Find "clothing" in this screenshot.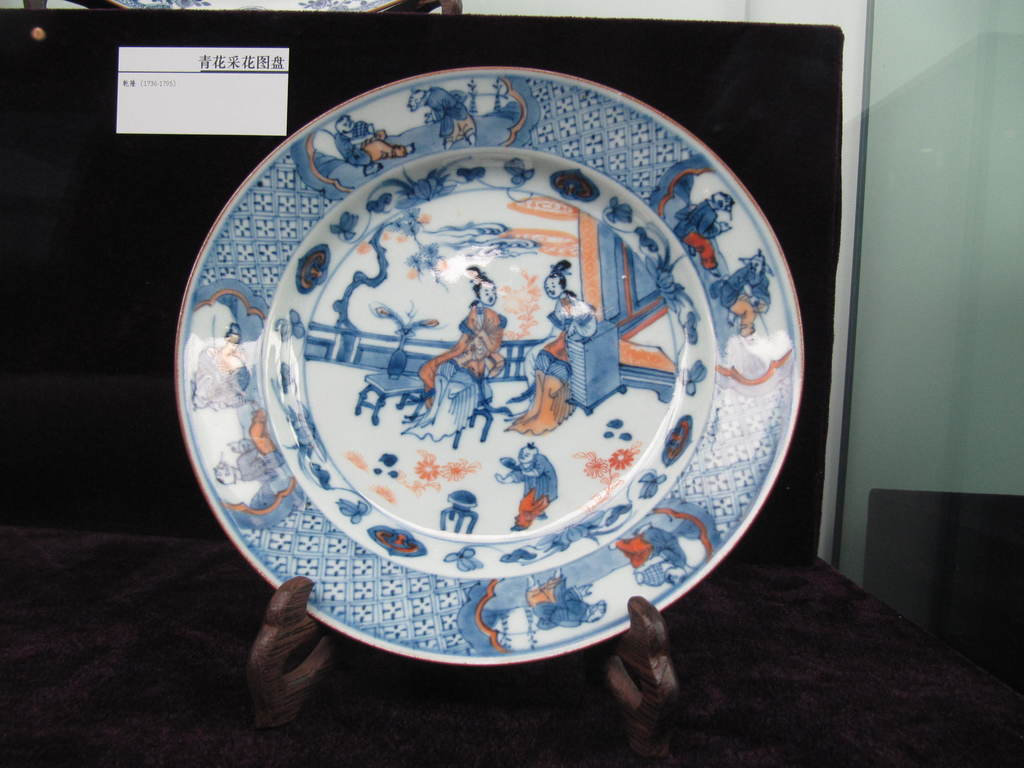
The bounding box for "clothing" is bbox=[525, 576, 595, 633].
